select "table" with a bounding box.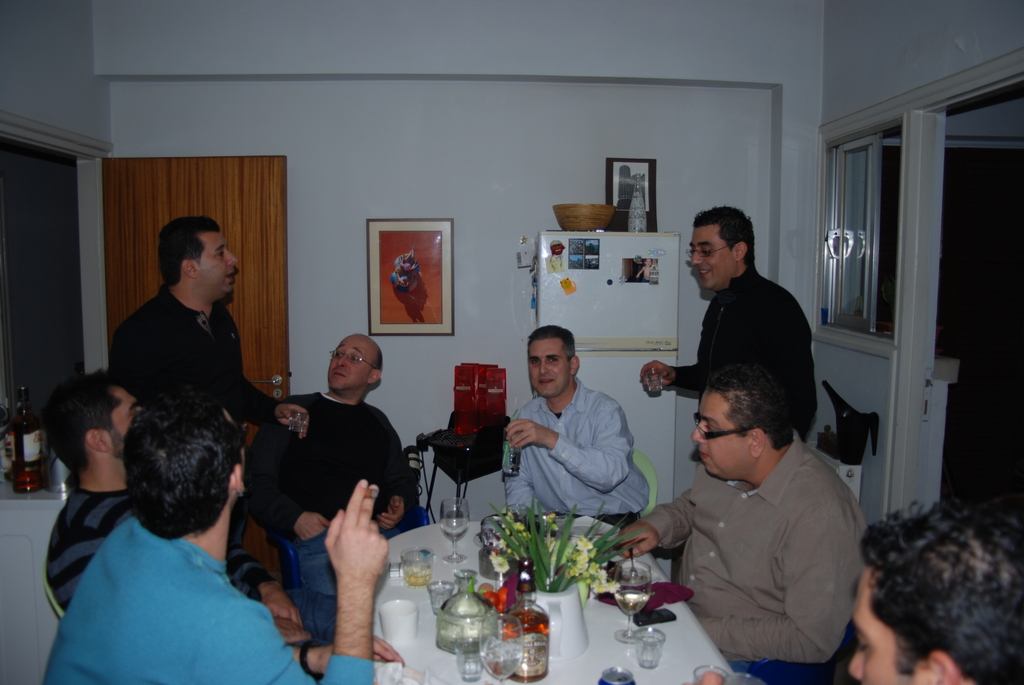
x1=346 y1=501 x2=725 y2=684.
